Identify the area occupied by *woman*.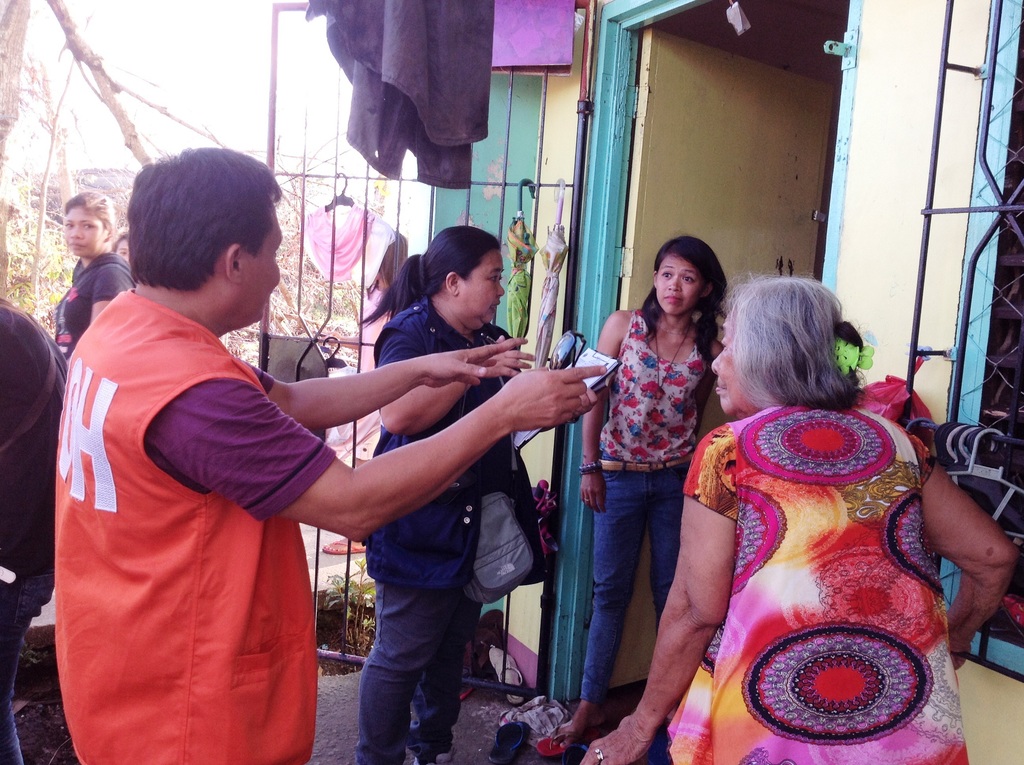
Area: (left=577, top=277, right=1021, bottom=764).
